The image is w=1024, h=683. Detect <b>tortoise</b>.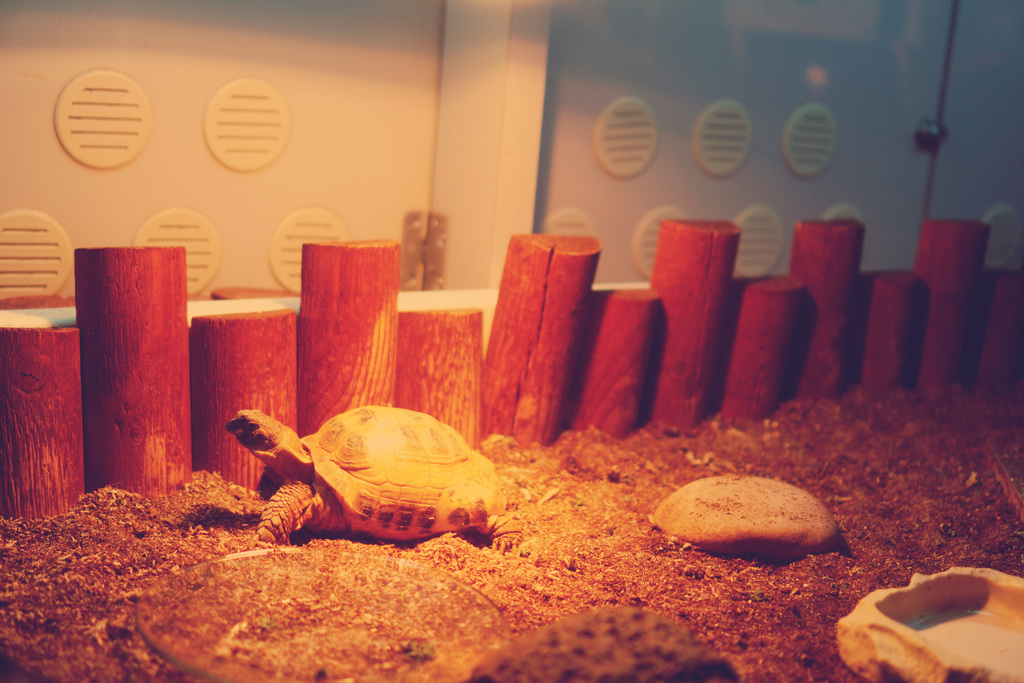
Detection: x1=225 y1=409 x2=526 y2=559.
